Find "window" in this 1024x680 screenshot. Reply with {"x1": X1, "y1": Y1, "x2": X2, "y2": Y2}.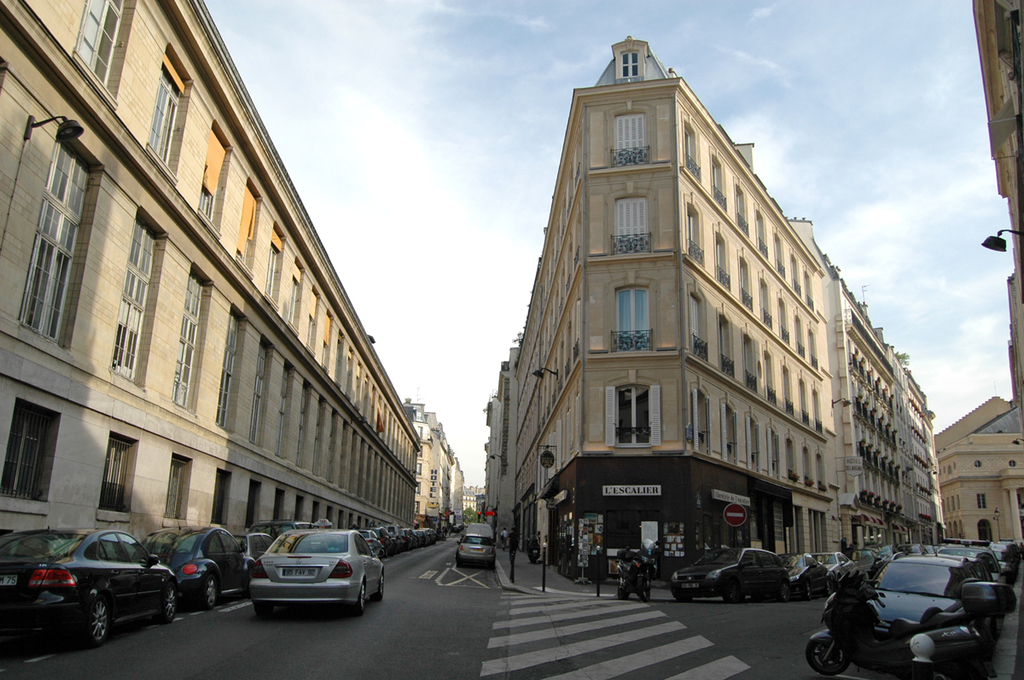
{"x1": 99, "y1": 433, "x2": 136, "y2": 513}.
